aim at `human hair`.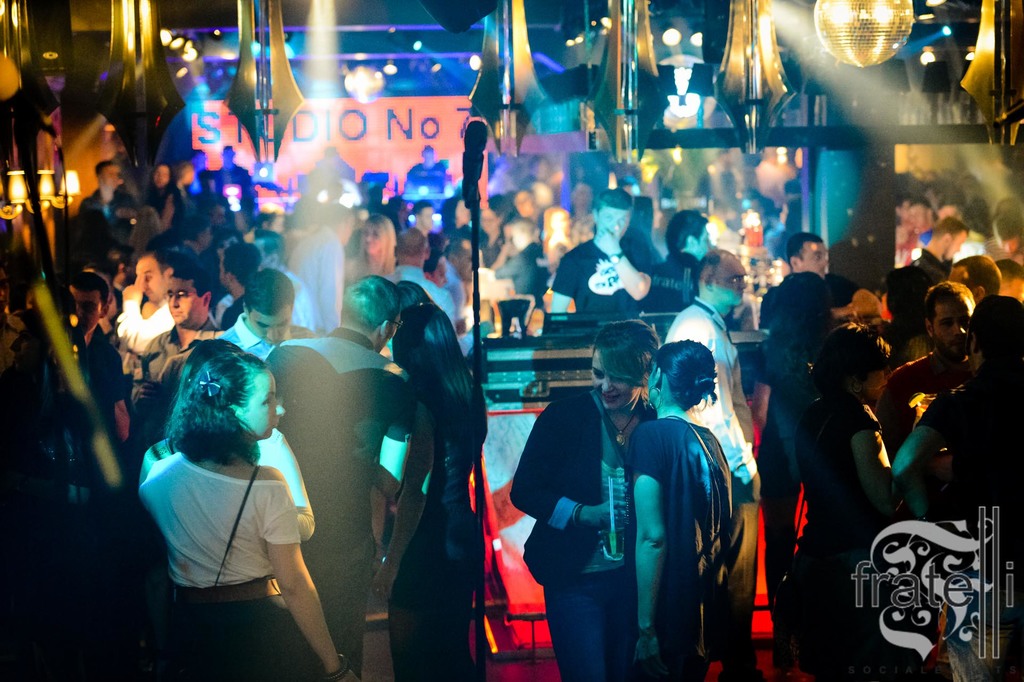
Aimed at bbox=[596, 190, 630, 215].
